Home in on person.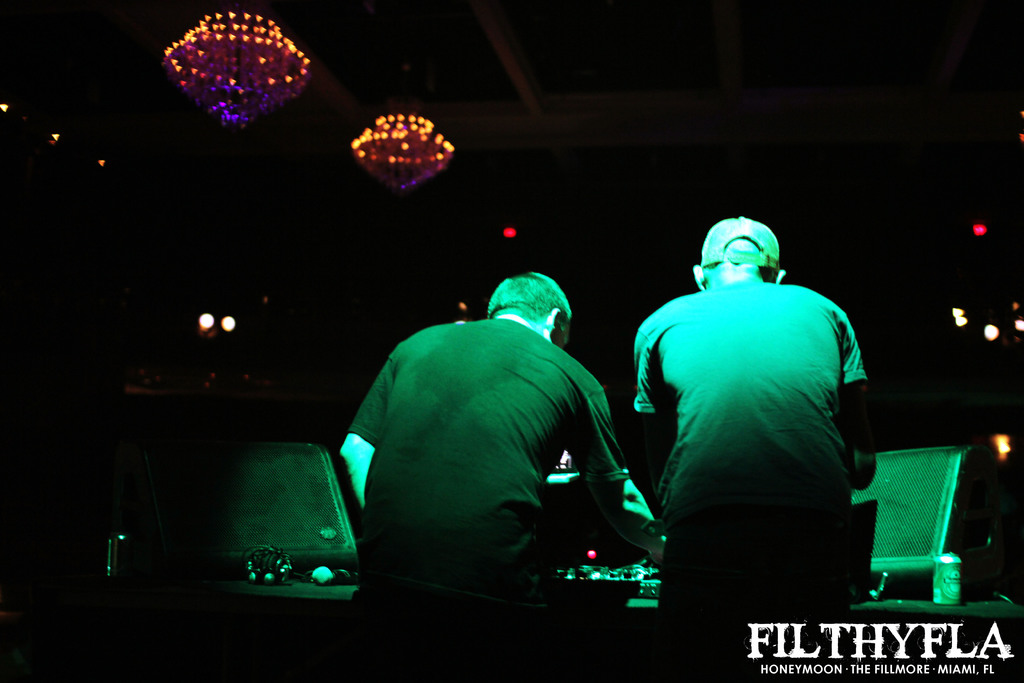
Homed in at crop(634, 218, 879, 682).
